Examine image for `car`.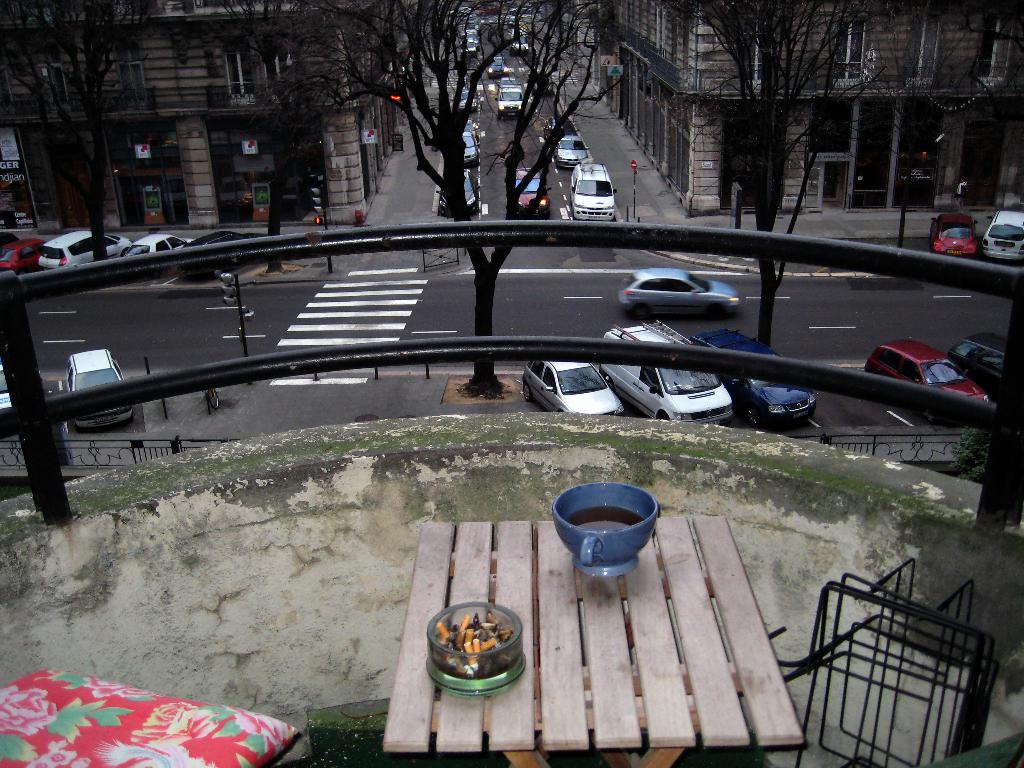
Examination result: [432, 172, 474, 216].
